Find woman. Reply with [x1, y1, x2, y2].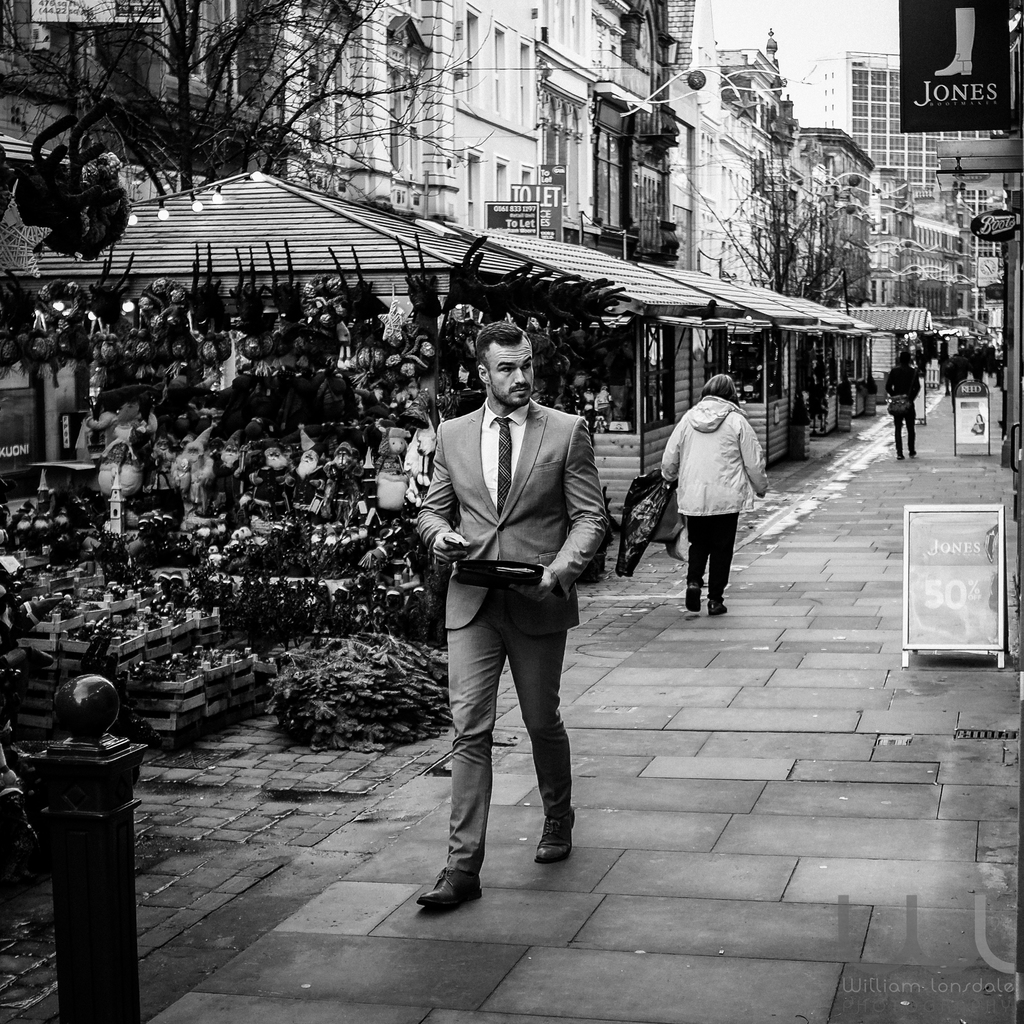
[646, 376, 780, 626].
